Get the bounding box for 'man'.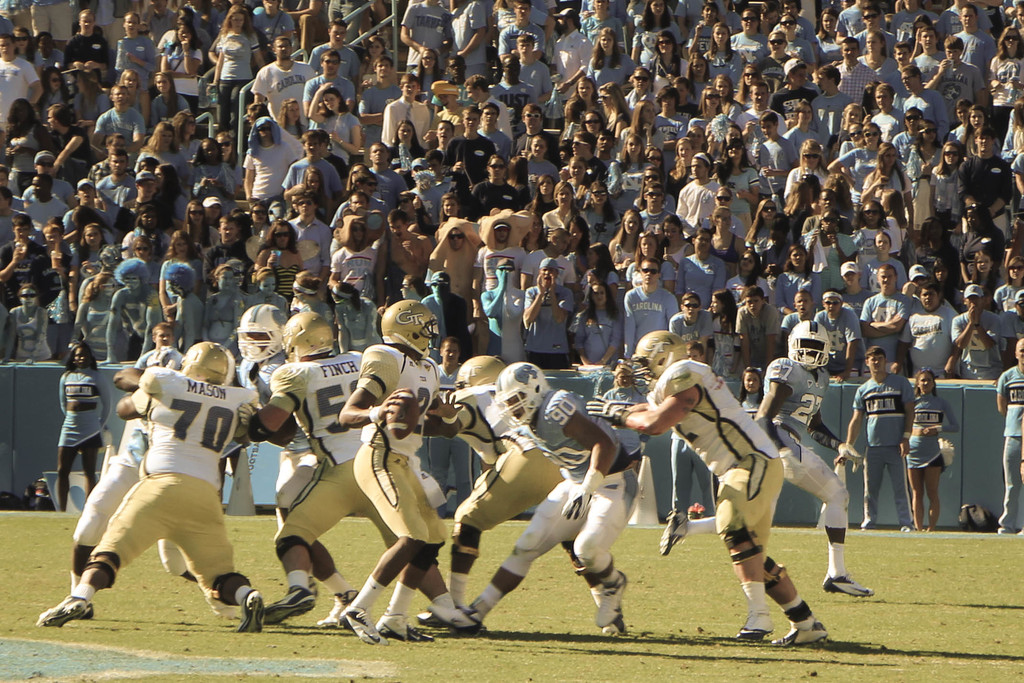
Rect(786, 292, 815, 323).
